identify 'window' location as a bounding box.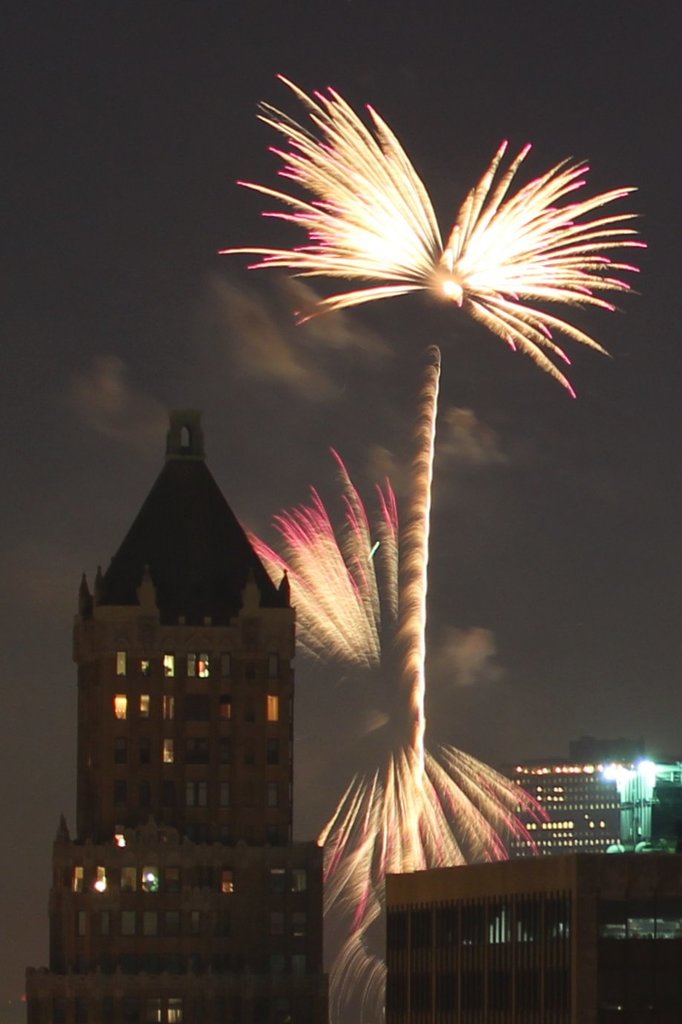
box=[185, 783, 195, 807].
